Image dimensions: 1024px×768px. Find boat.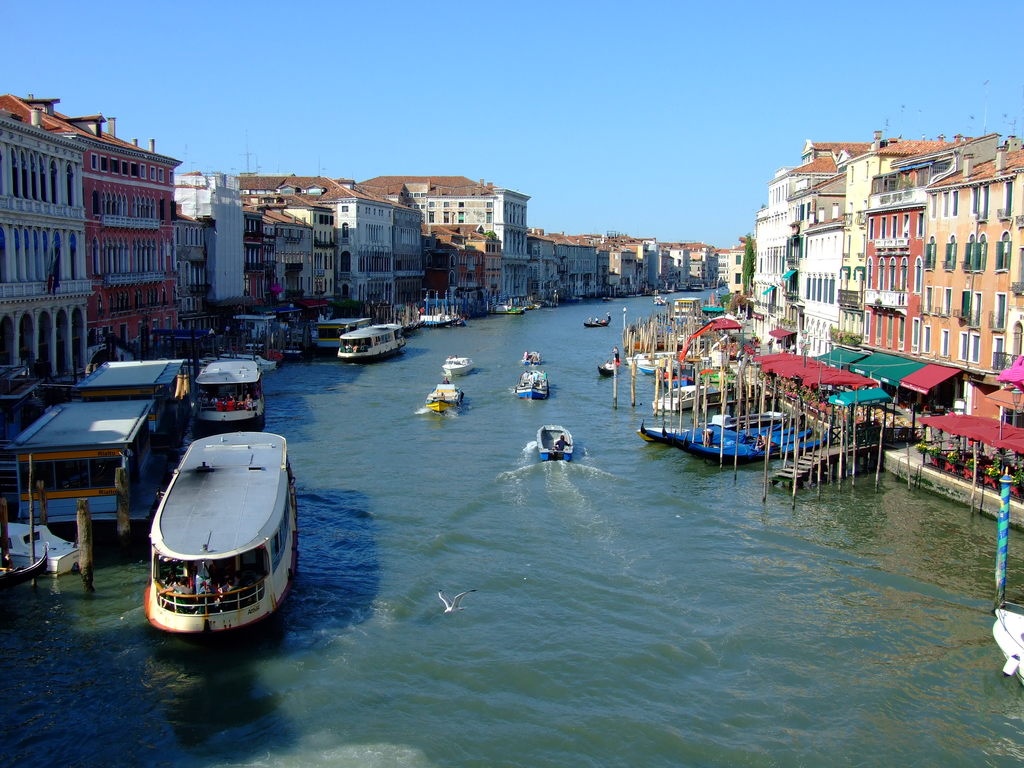
{"x1": 510, "y1": 369, "x2": 551, "y2": 402}.
